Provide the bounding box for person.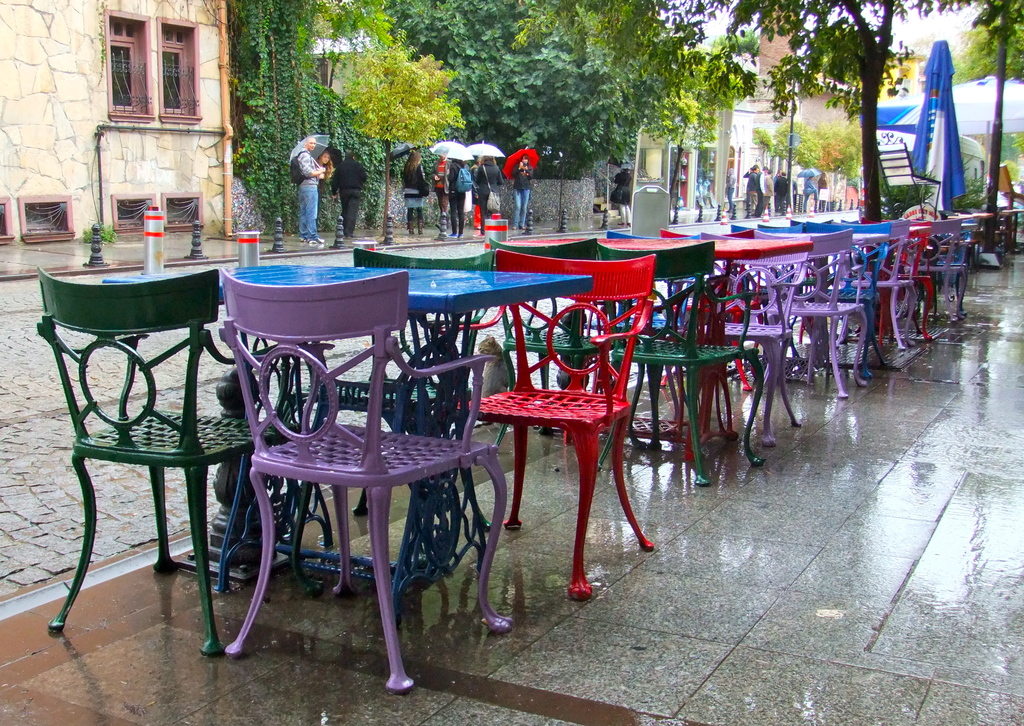
detection(477, 153, 506, 224).
